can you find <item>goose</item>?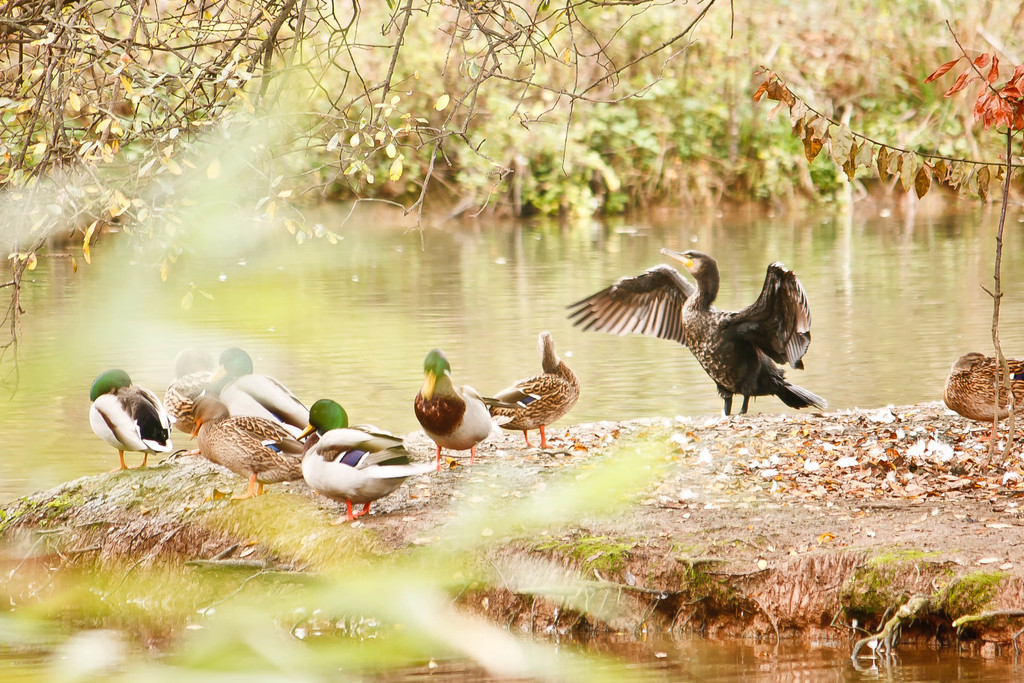
Yes, bounding box: Rect(484, 332, 579, 450).
